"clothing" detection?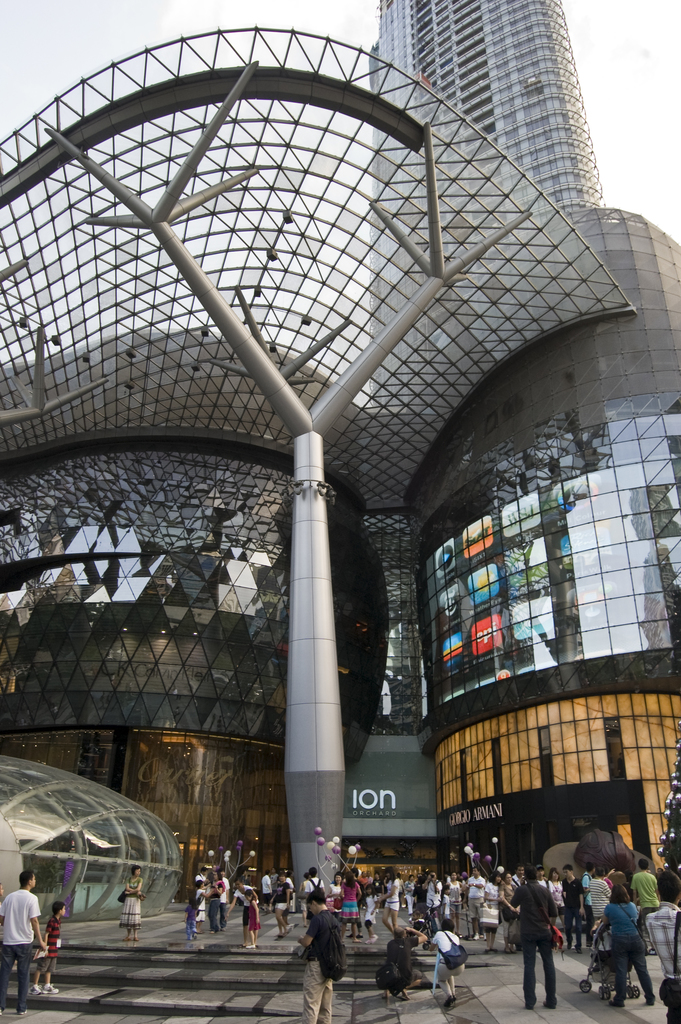
{"x1": 425, "y1": 877, "x2": 456, "y2": 929}
